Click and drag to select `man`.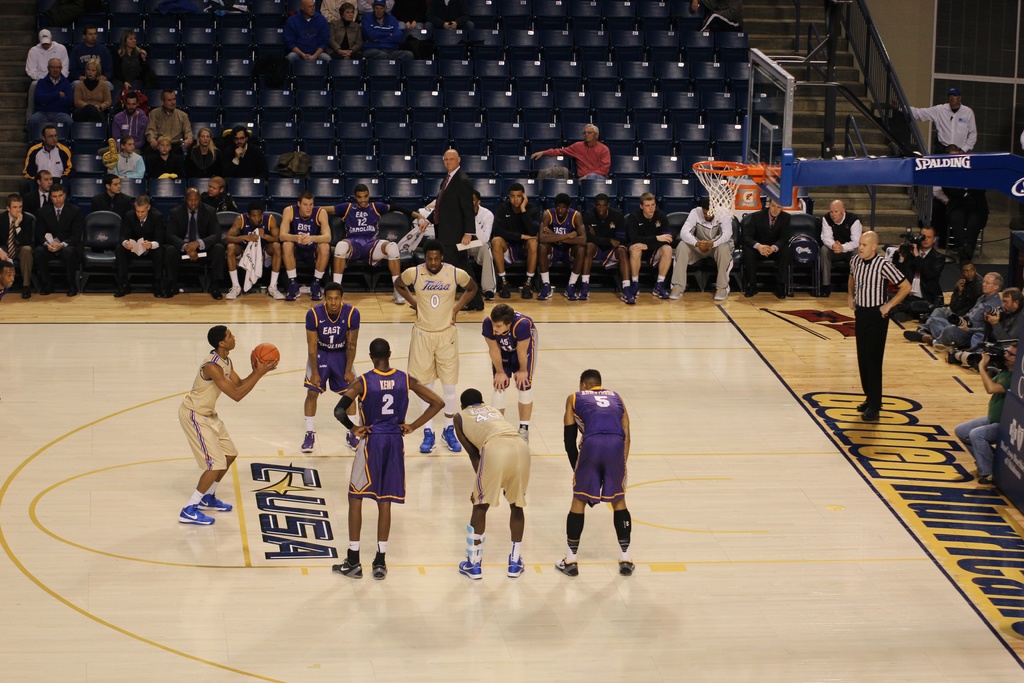
Selection: [x1=163, y1=183, x2=225, y2=295].
